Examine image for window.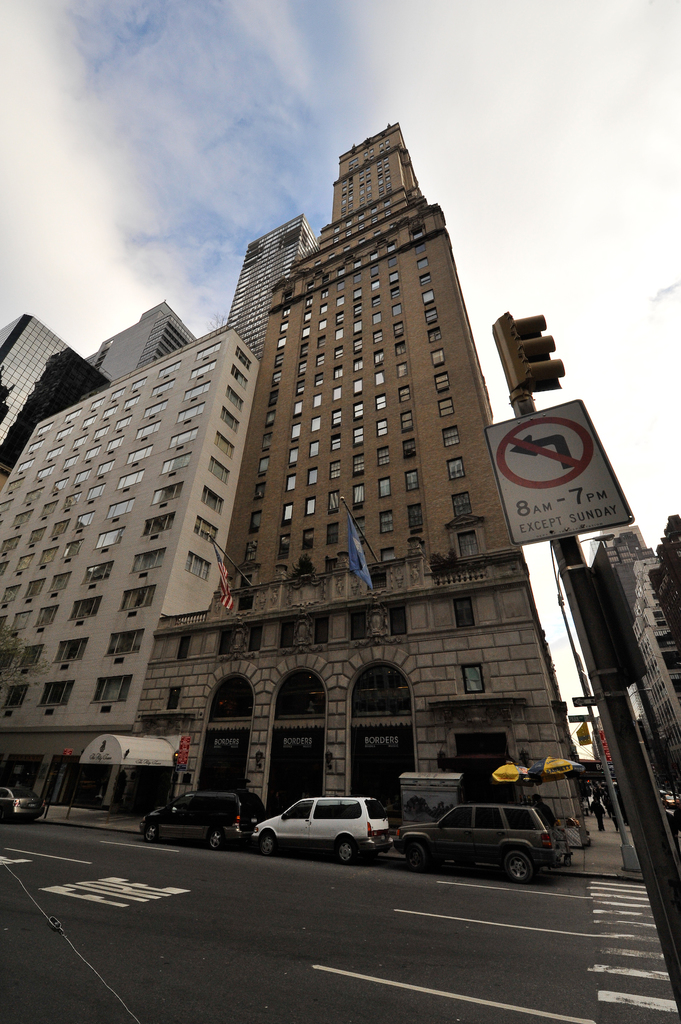
Examination result: (left=405, top=500, right=426, bottom=534).
